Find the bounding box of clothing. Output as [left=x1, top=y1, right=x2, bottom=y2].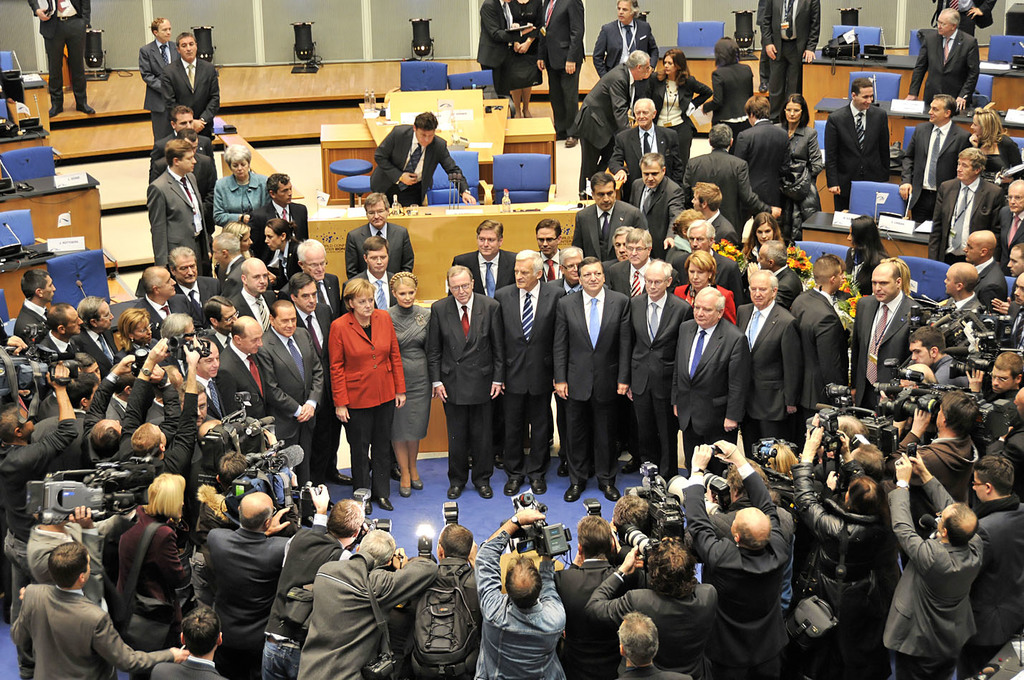
[left=340, top=219, right=421, bottom=288].
